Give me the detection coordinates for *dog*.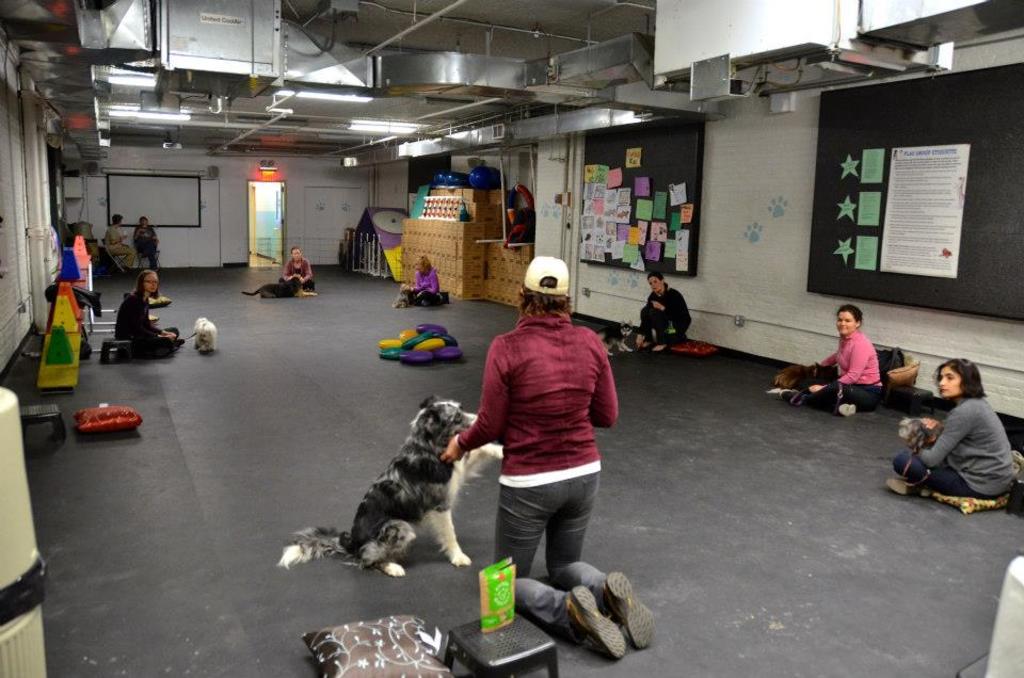
[x1=898, y1=414, x2=945, y2=451].
